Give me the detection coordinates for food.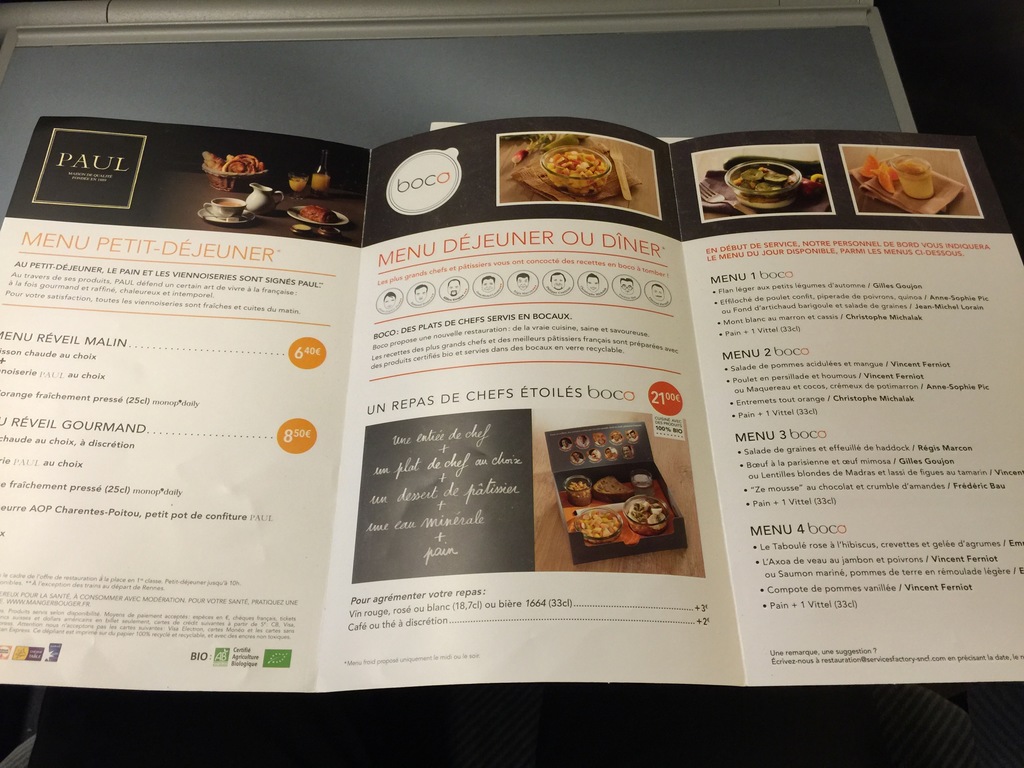
bbox(578, 511, 623, 536).
